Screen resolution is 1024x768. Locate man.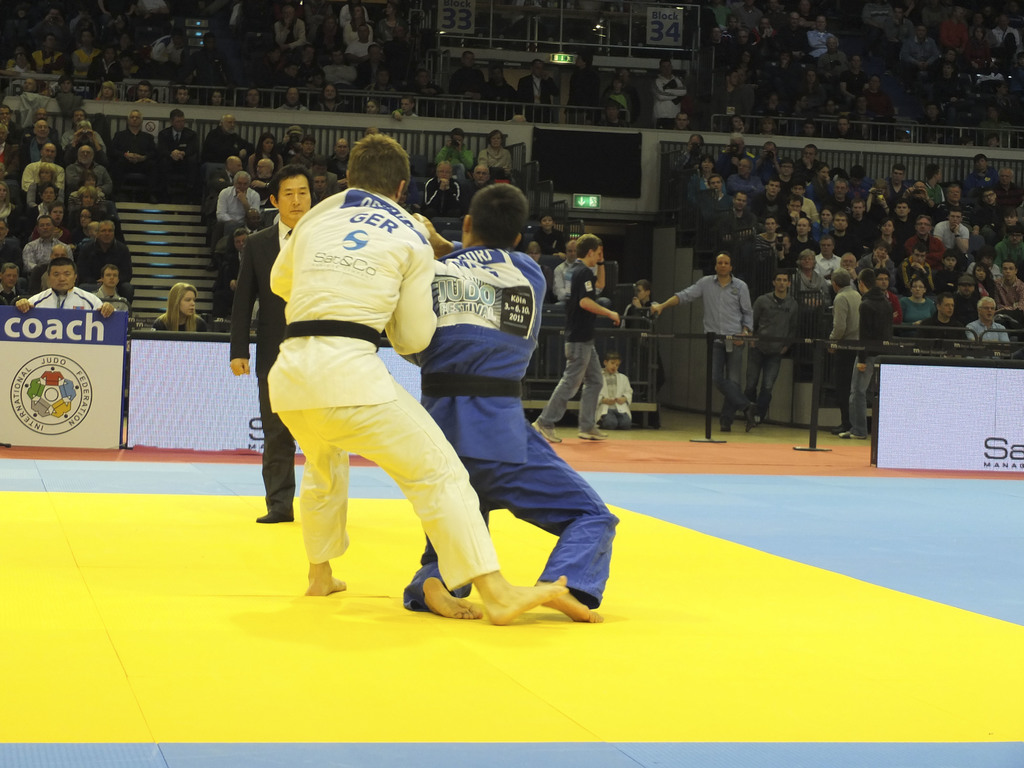
<bbox>94, 265, 128, 314</bbox>.
